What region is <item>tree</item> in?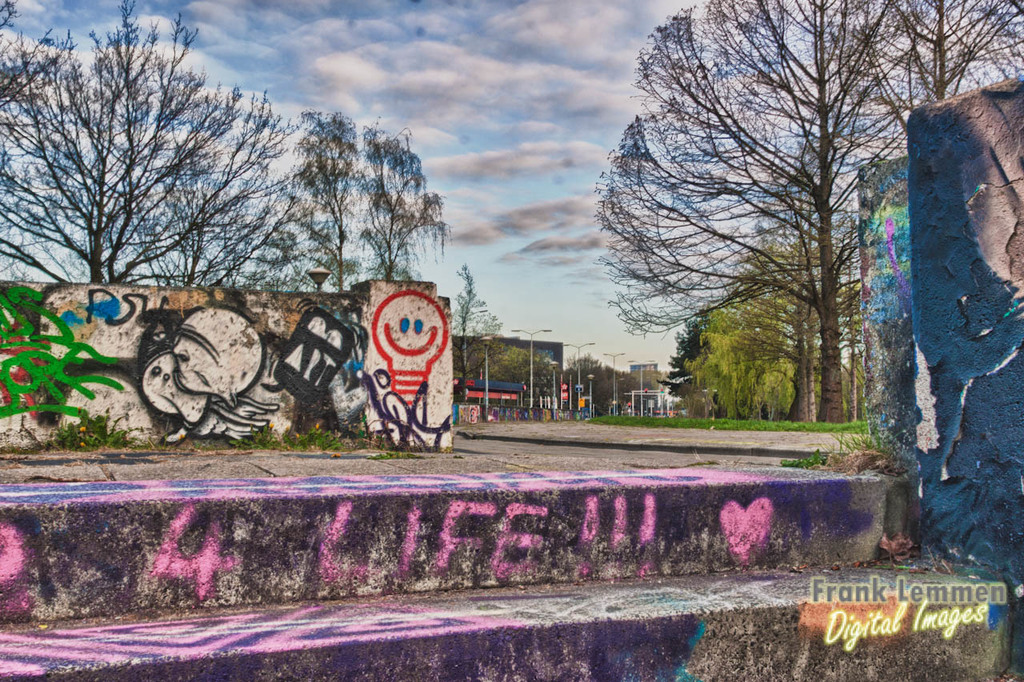
bbox(854, 0, 1023, 129).
